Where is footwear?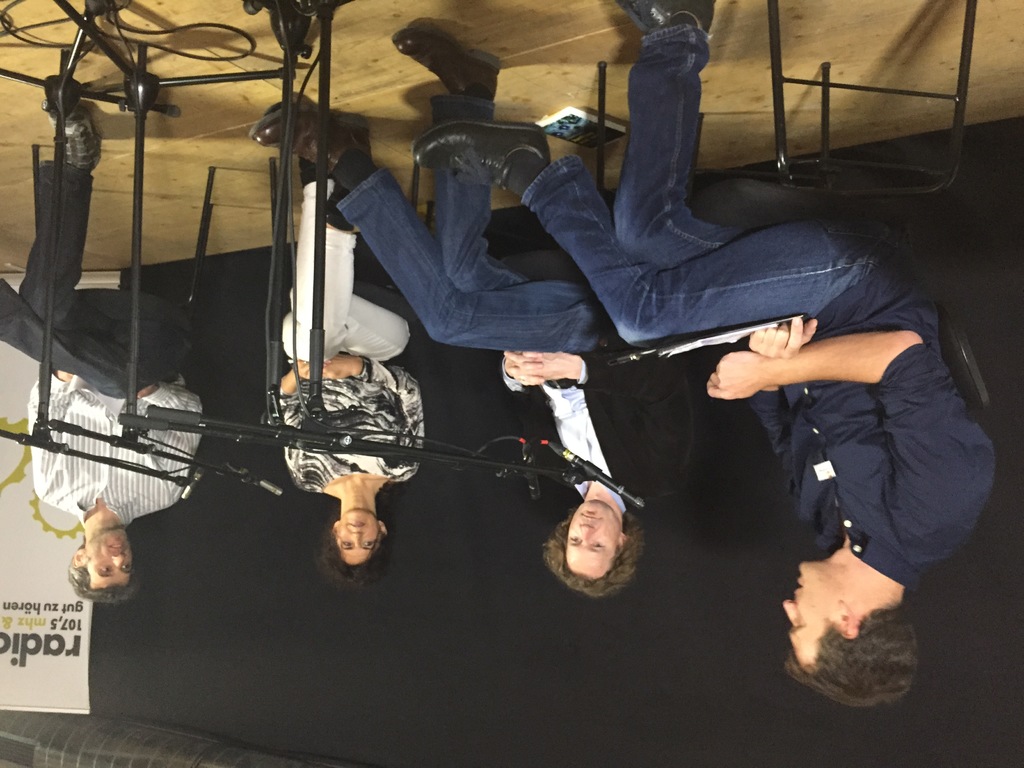
box=[44, 108, 100, 171].
